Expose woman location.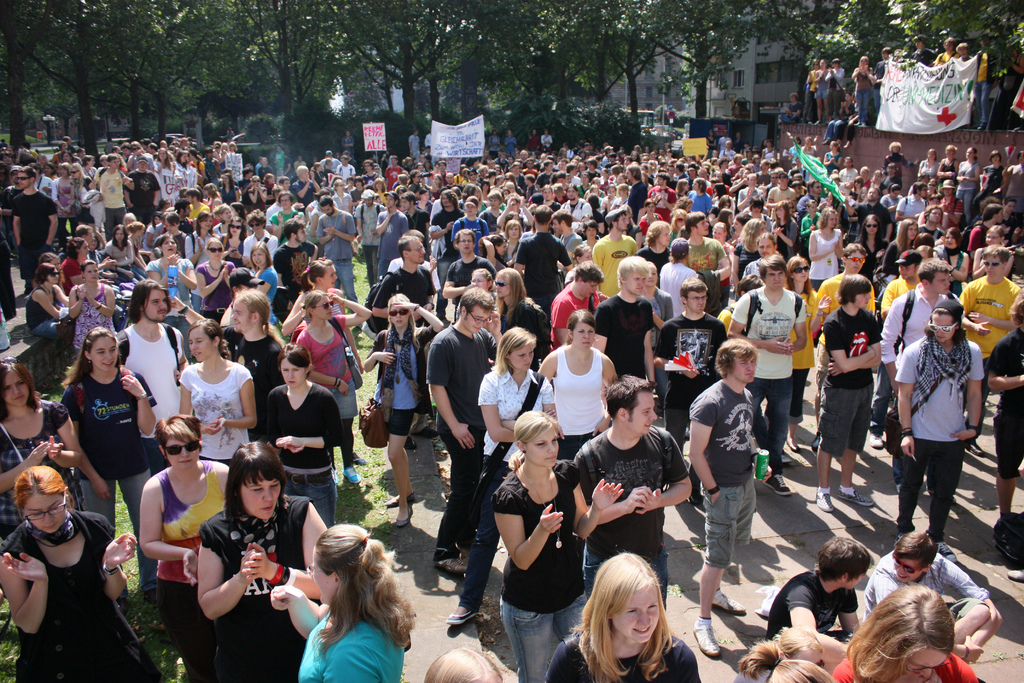
Exposed at bbox=(80, 154, 94, 181).
